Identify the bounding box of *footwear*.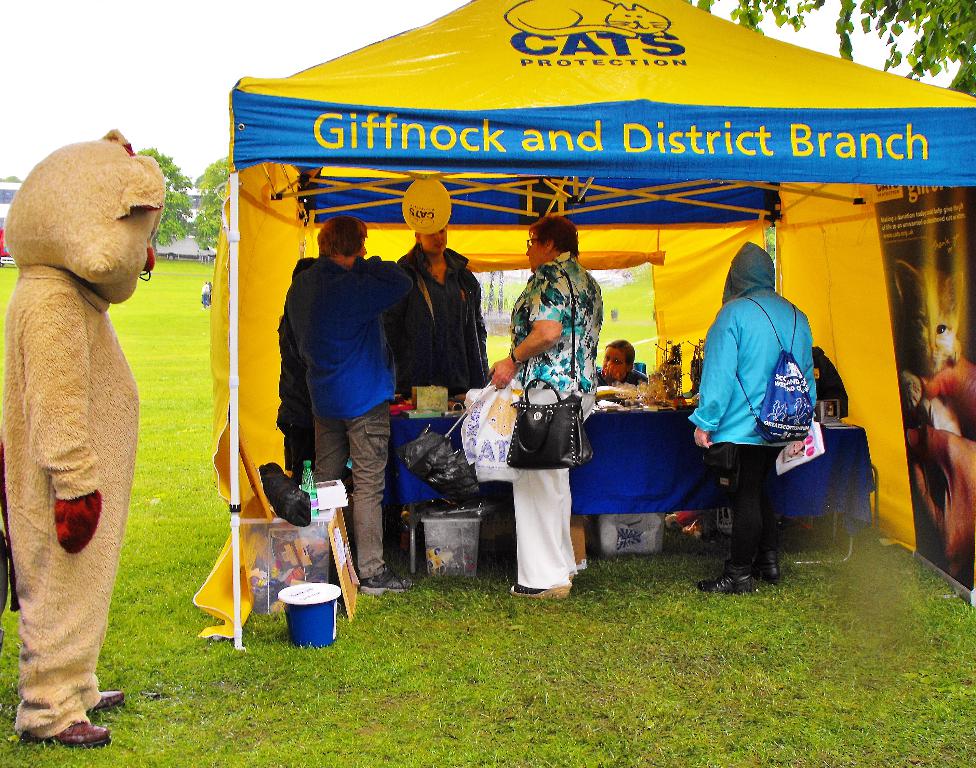
region(5, 722, 113, 751).
